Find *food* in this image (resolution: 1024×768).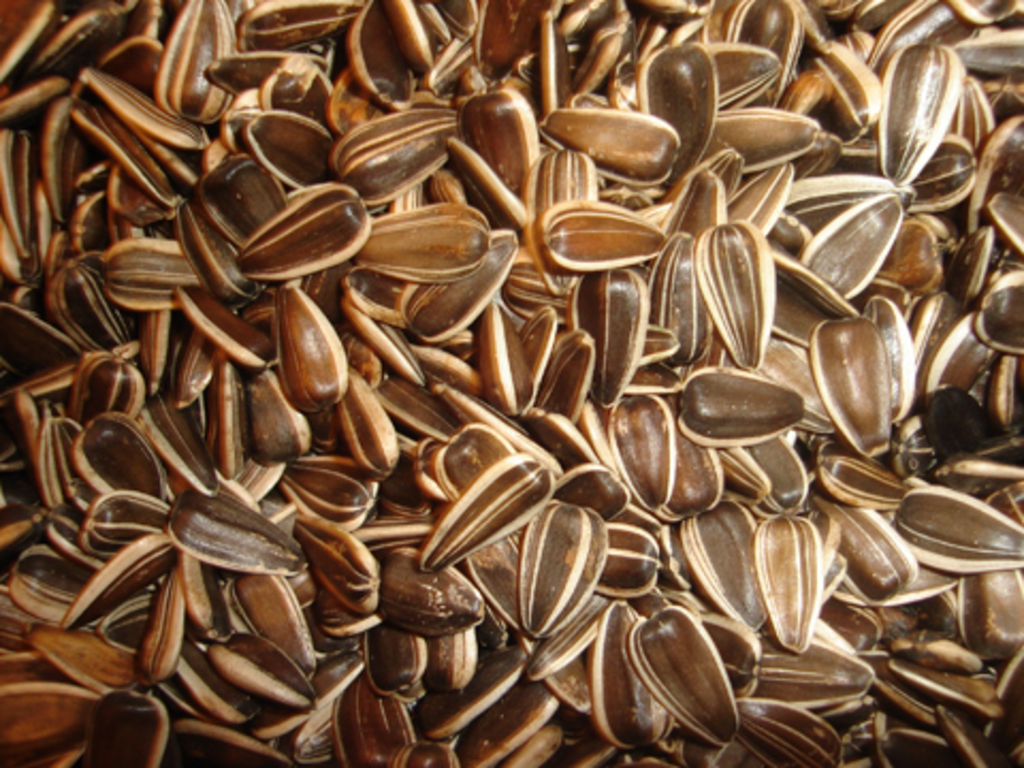
region(0, 0, 1022, 766).
